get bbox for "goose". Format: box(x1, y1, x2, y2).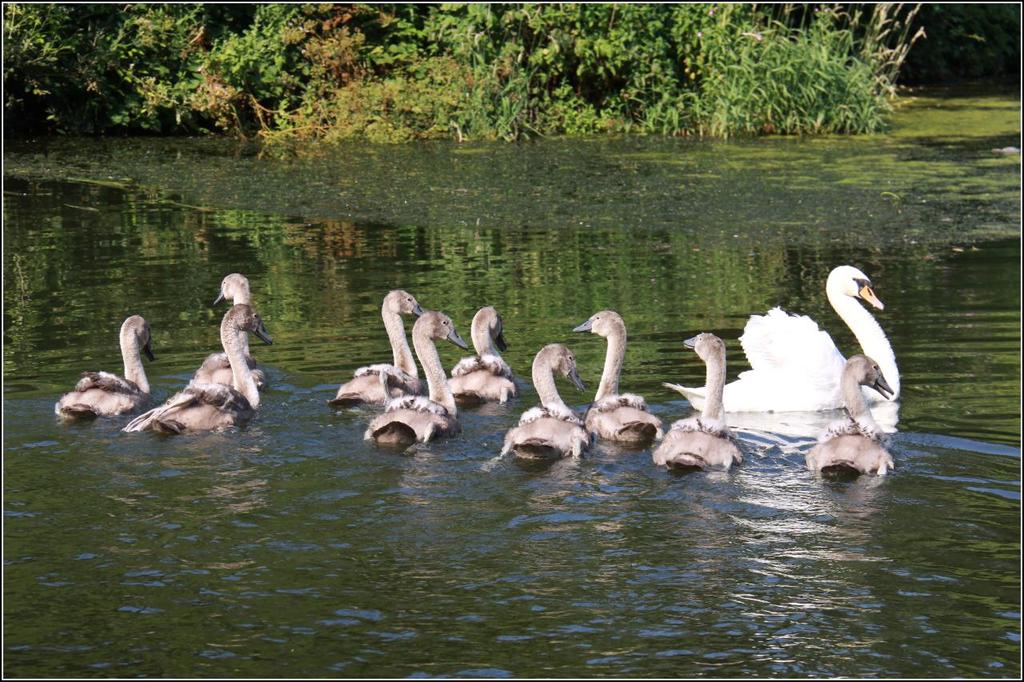
box(329, 287, 422, 399).
